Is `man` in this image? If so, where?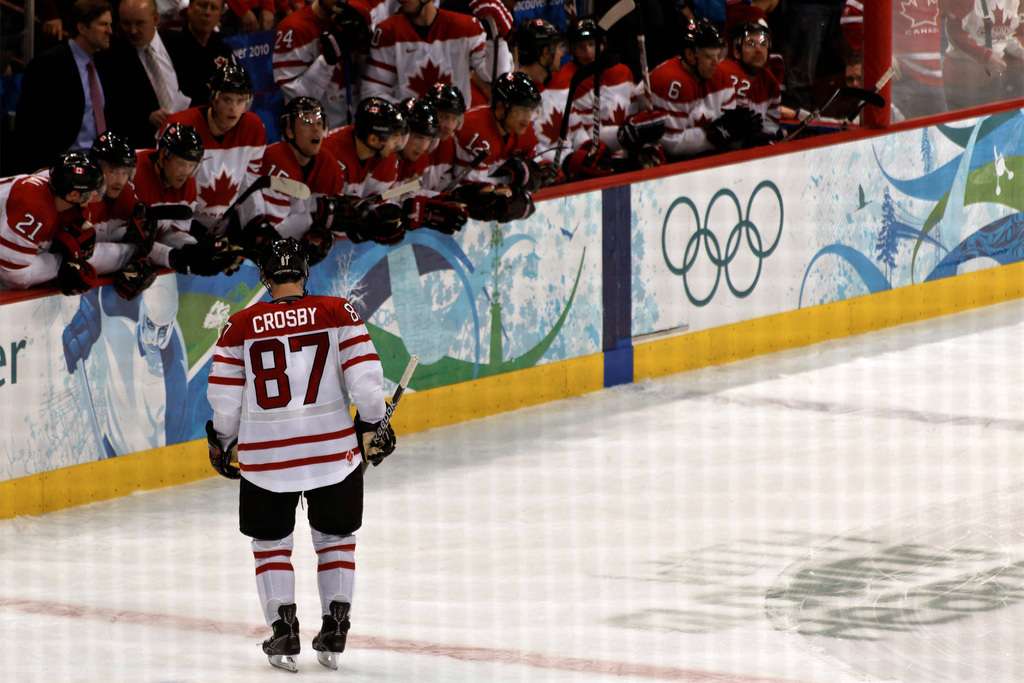
Yes, at (left=47, top=0, right=230, bottom=149).
